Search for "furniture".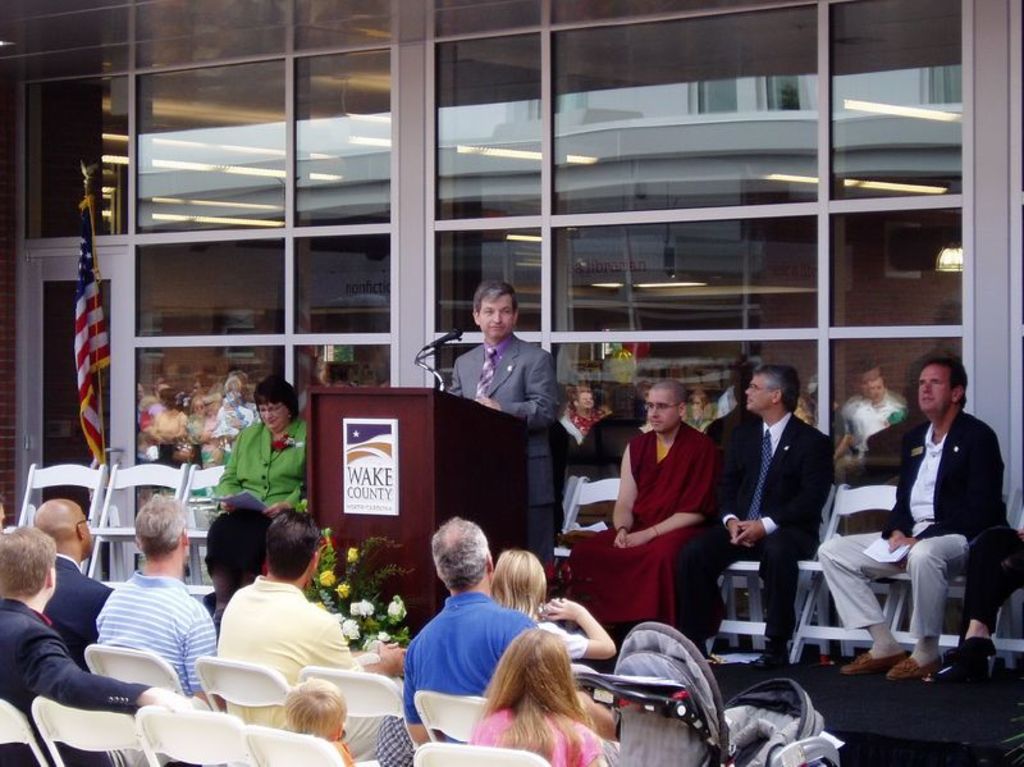
Found at bbox=(704, 483, 833, 654).
